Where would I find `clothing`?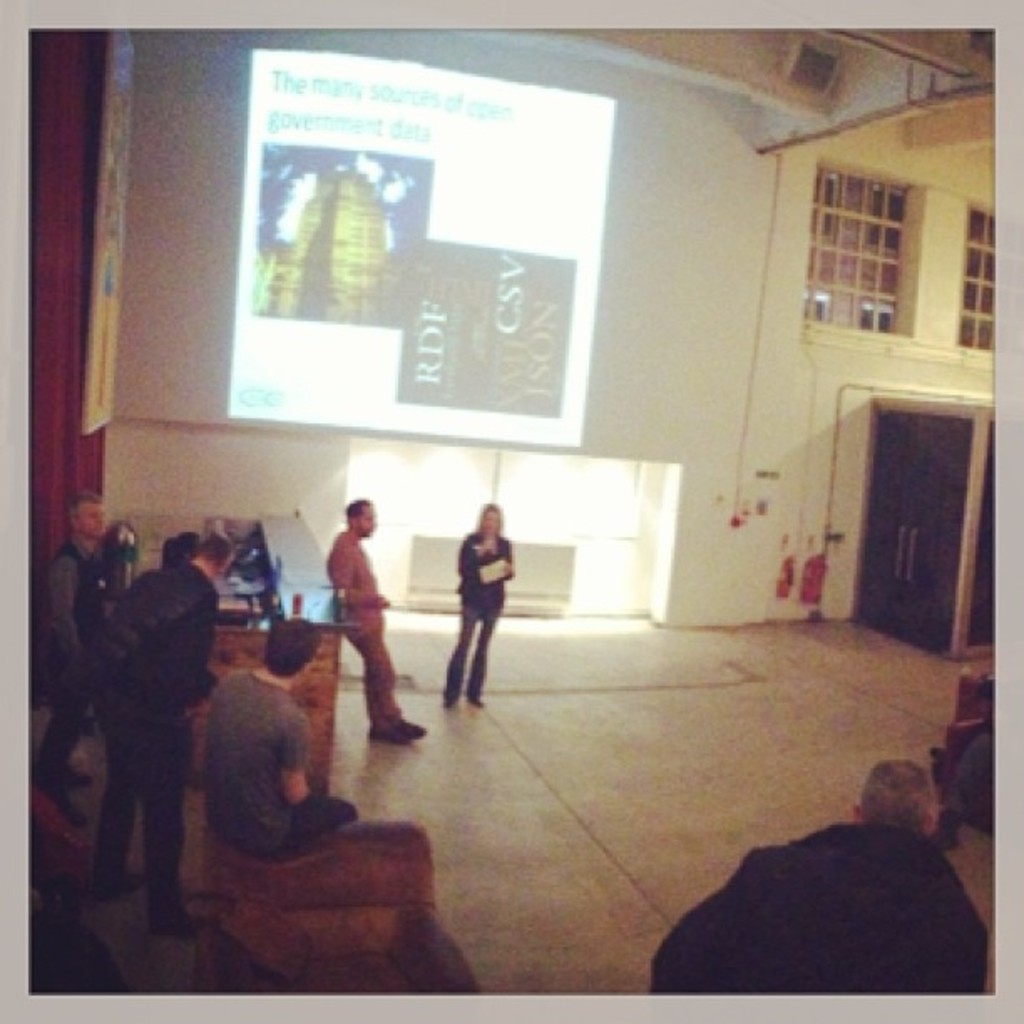
At [x1=199, y1=668, x2=351, y2=857].
